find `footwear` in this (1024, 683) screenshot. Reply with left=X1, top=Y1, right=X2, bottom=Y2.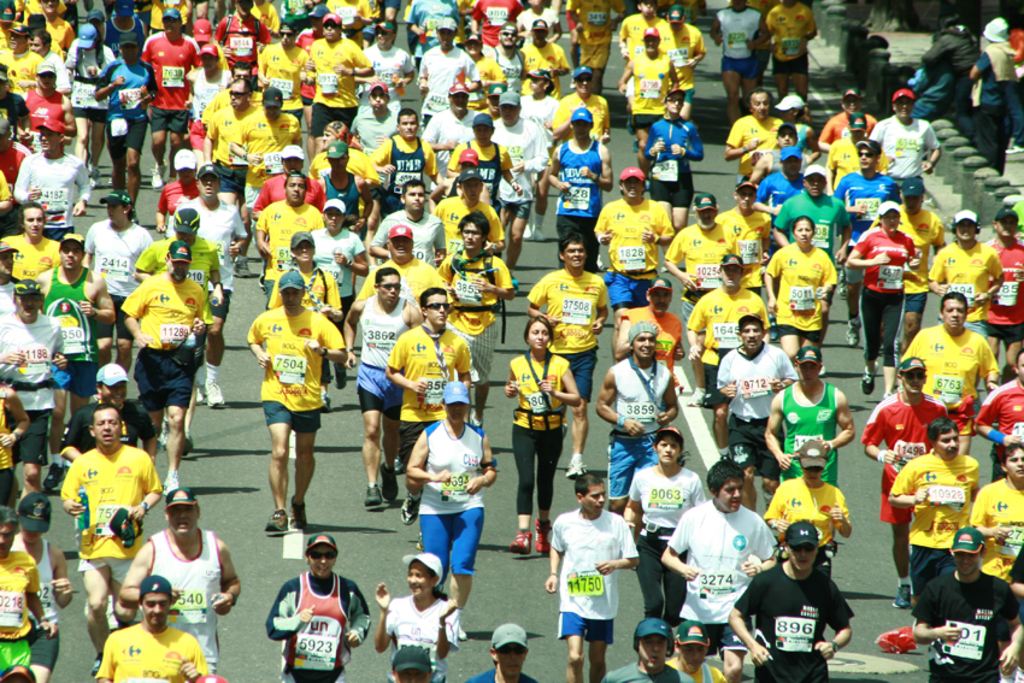
left=888, top=581, right=918, bottom=610.
